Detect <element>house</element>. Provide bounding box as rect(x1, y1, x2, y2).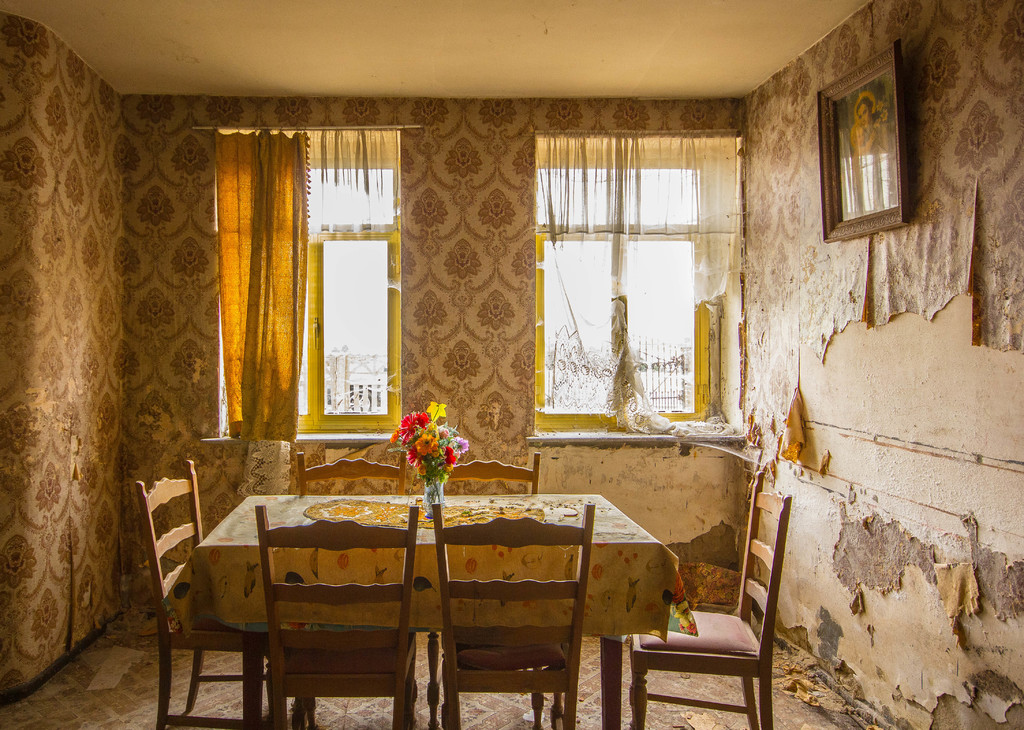
rect(0, 0, 1019, 729).
